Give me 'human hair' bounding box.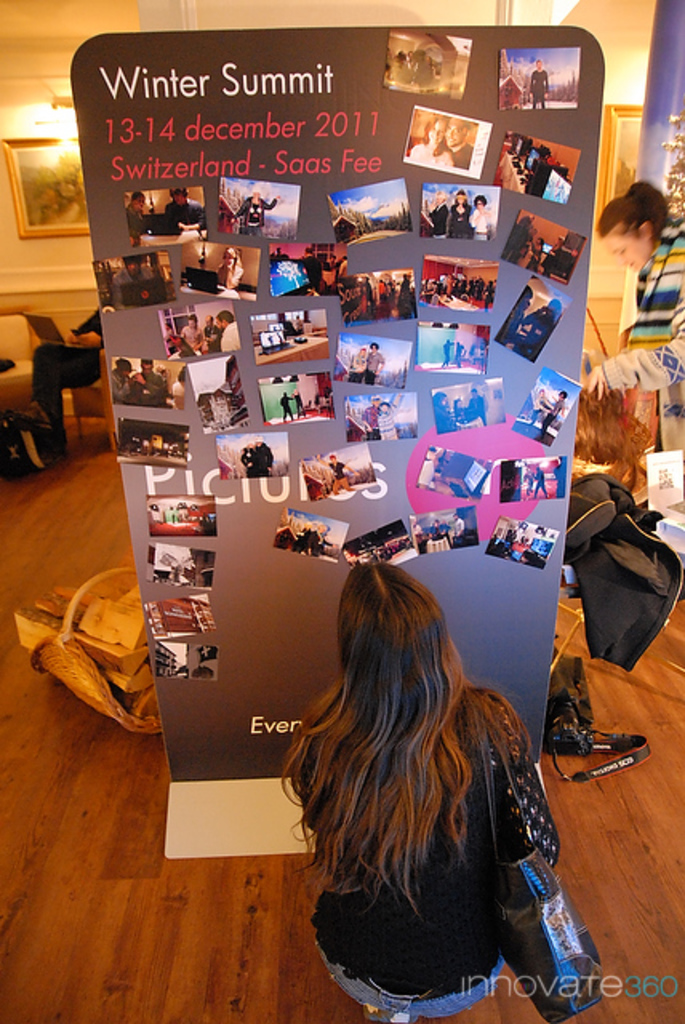
597,179,671,242.
